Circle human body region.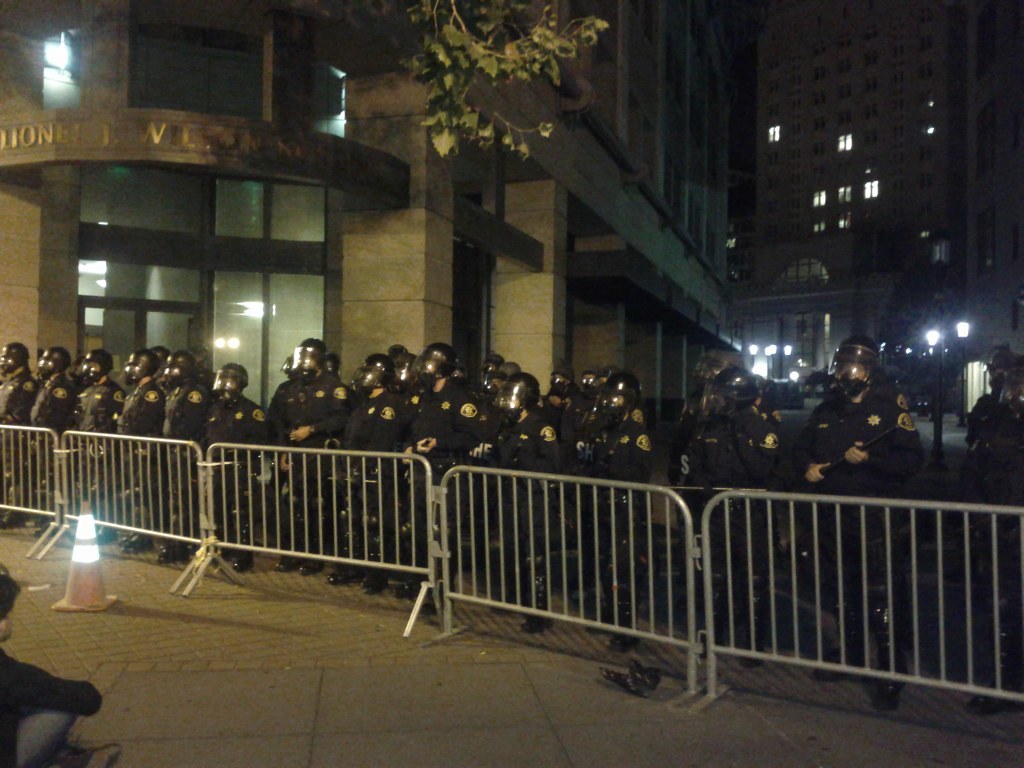
Region: (482, 367, 579, 631).
